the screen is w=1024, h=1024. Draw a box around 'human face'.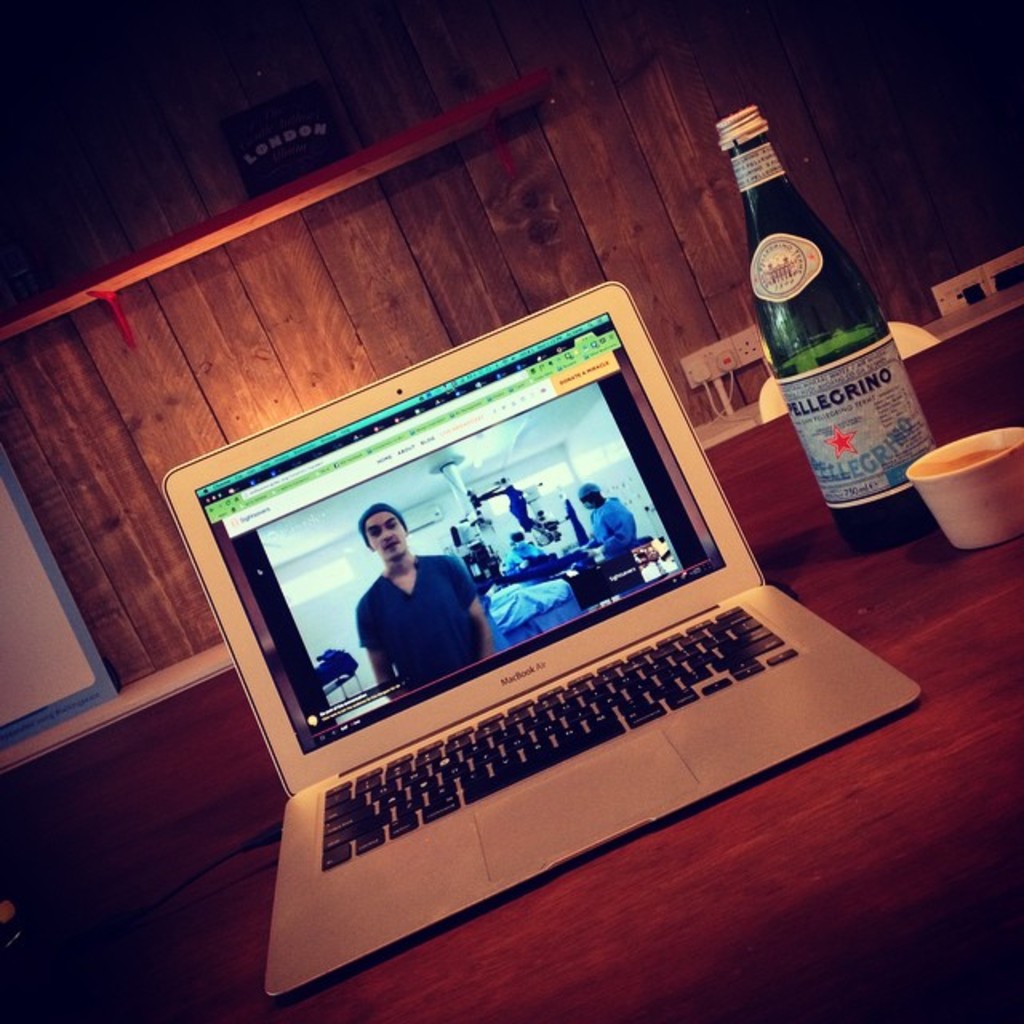
pyautogui.locateOnScreen(371, 520, 405, 550).
